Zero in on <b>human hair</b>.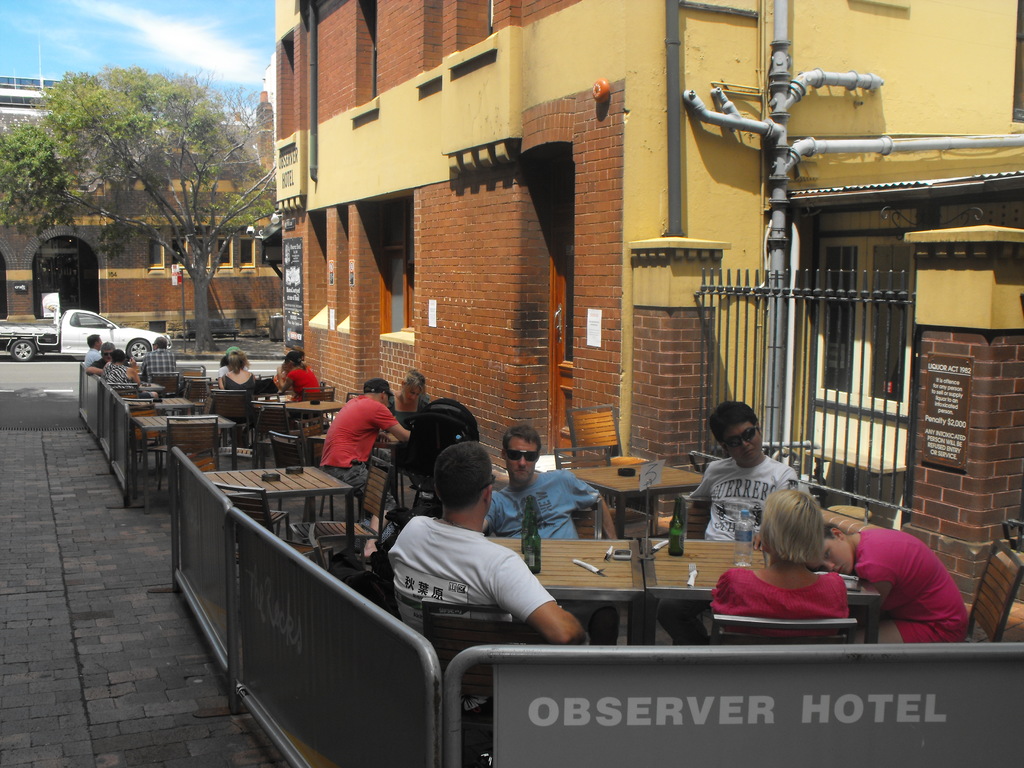
Zeroed in: (154,337,168,349).
